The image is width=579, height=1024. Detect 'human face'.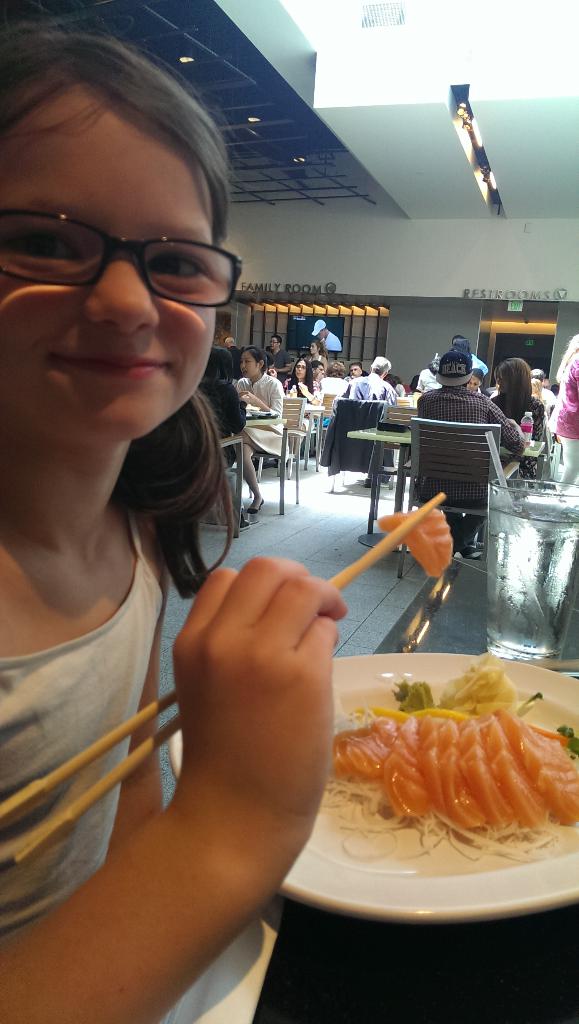
Detection: [left=235, top=358, right=263, bottom=378].
